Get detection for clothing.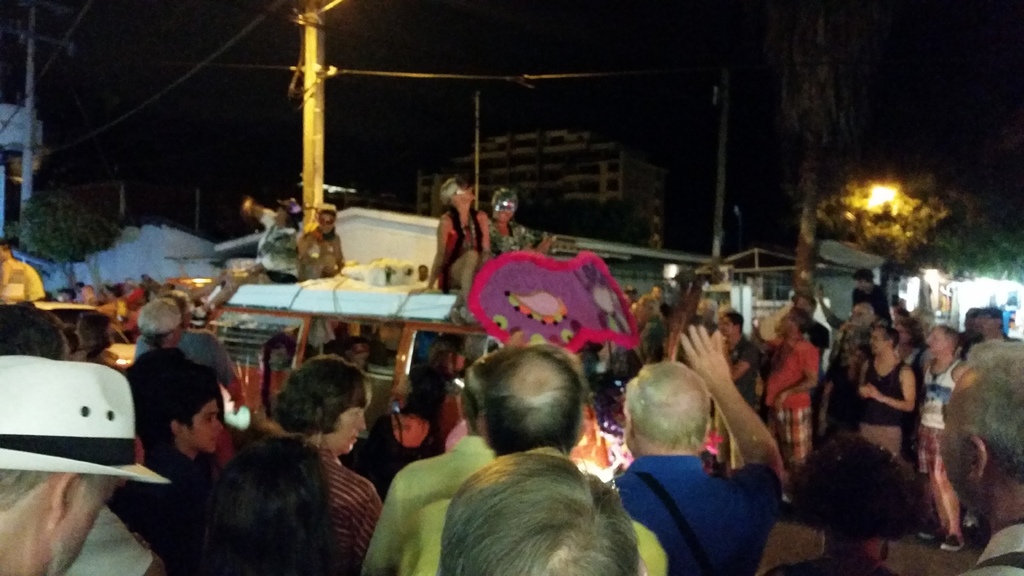
Detection: [left=413, top=481, right=667, bottom=575].
